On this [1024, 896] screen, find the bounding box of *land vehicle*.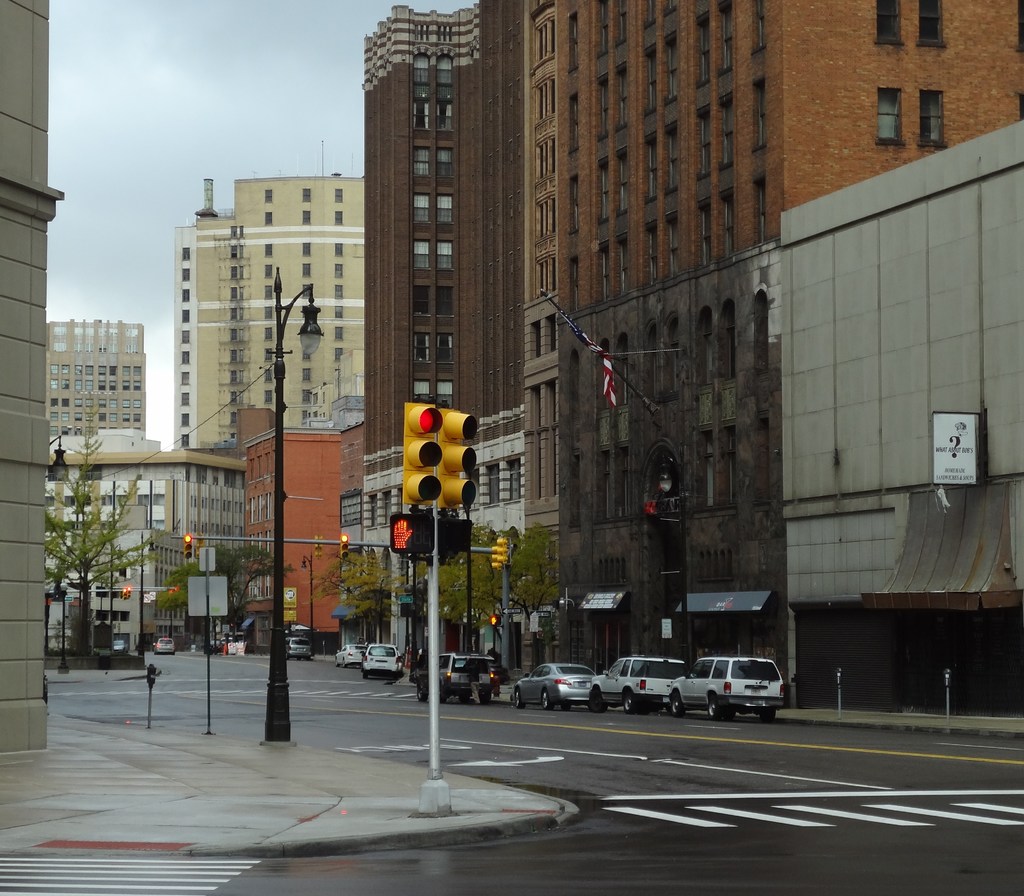
Bounding box: l=676, t=647, r=787, b=729.
